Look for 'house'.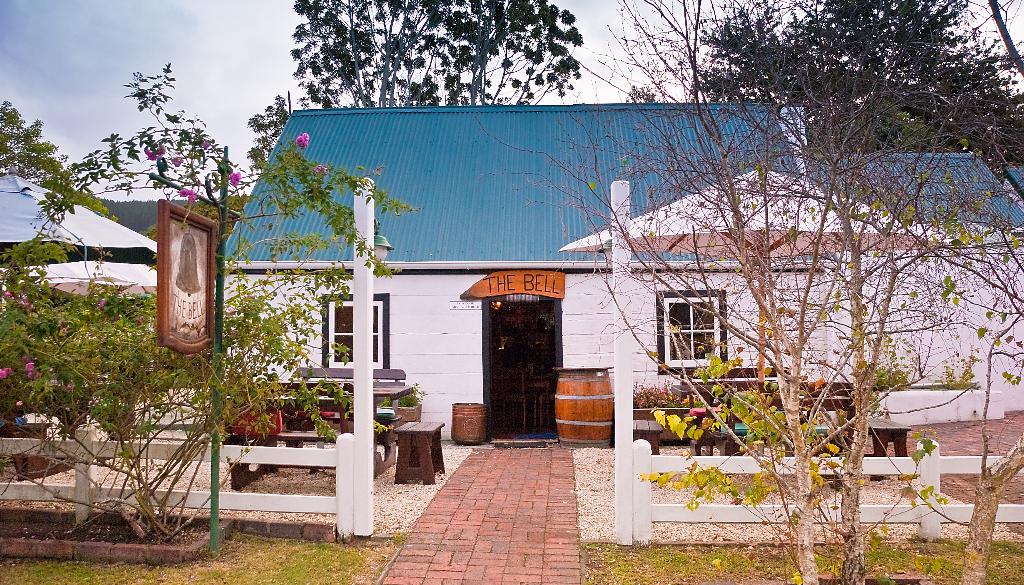
Found: region(213, 111, 796, 448).
